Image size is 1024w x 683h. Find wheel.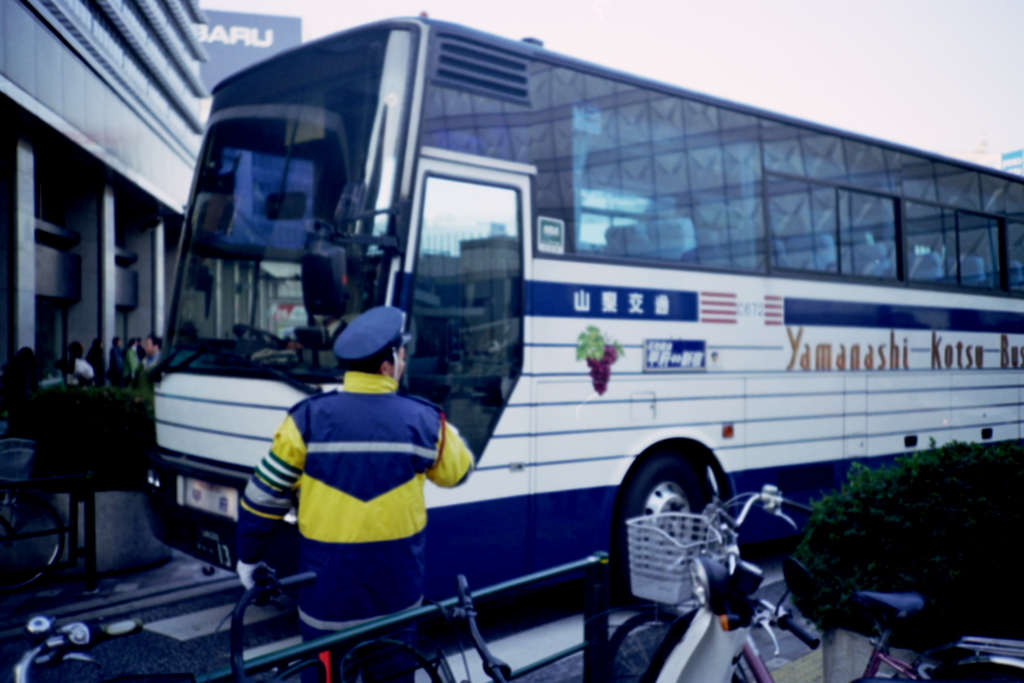
[598,610,754,682].
